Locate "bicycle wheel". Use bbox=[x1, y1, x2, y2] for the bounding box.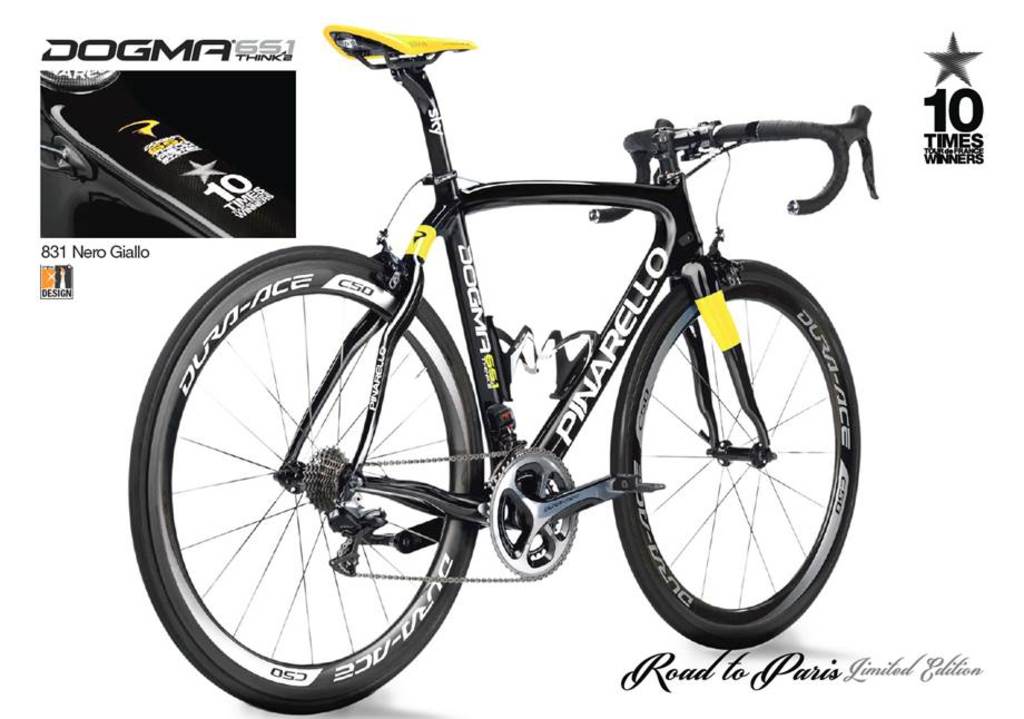
bbox=[611, 258, 861, 653].
